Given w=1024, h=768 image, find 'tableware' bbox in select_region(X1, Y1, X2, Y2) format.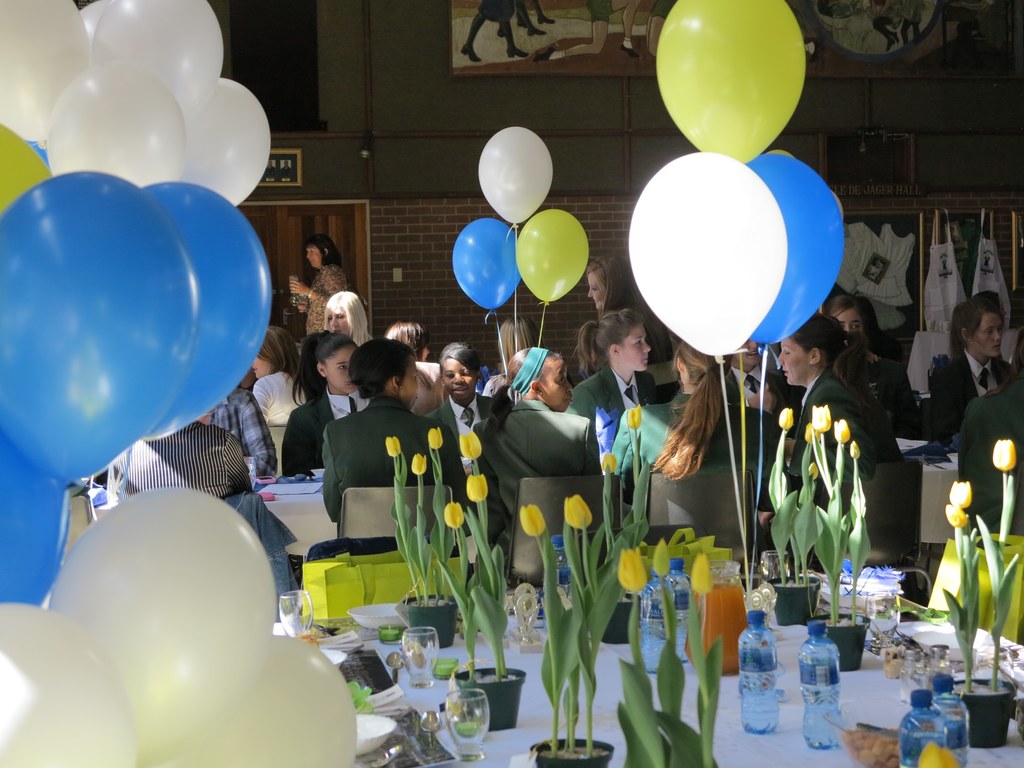
select_region(269, 620, 288, 638).
